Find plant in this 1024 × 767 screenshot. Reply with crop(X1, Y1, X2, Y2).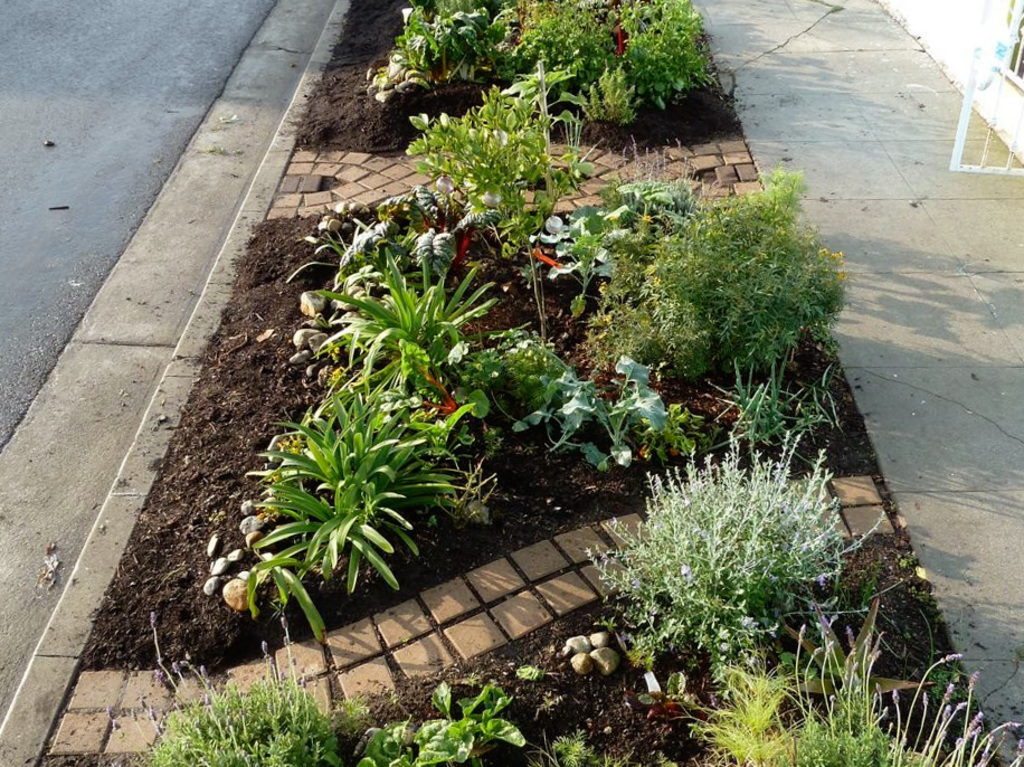
crop(121, 623, 334, 766).
